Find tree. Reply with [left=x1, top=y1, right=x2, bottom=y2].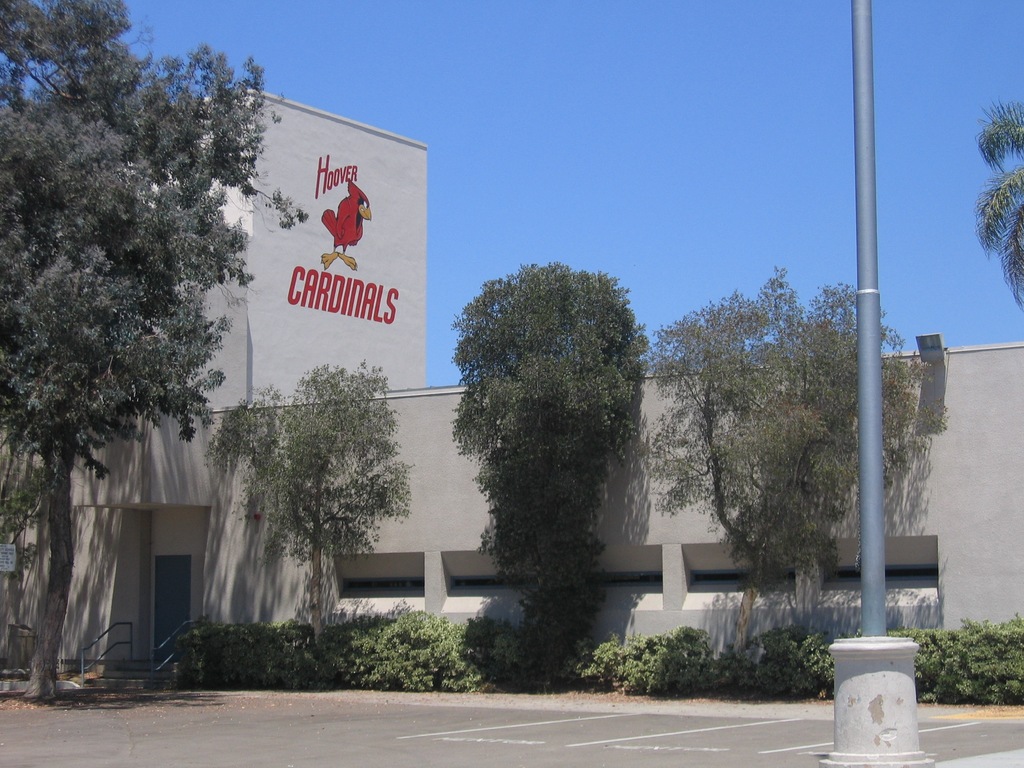
[left=205, top=358, right=419, bottom=637].
